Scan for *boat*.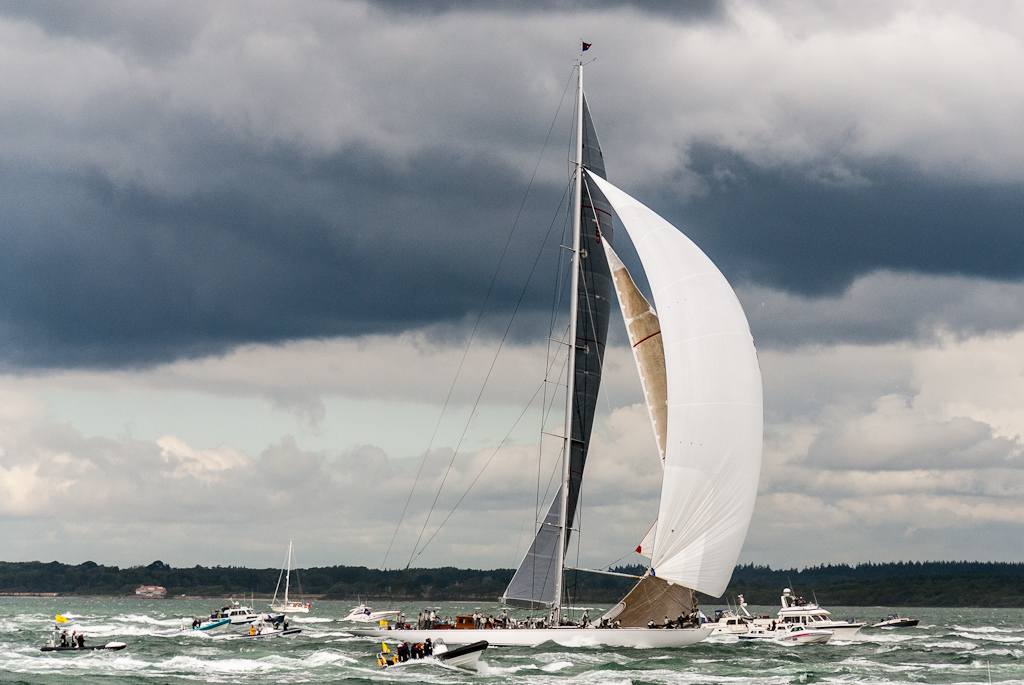
Scan result: [223,594,261,625].
